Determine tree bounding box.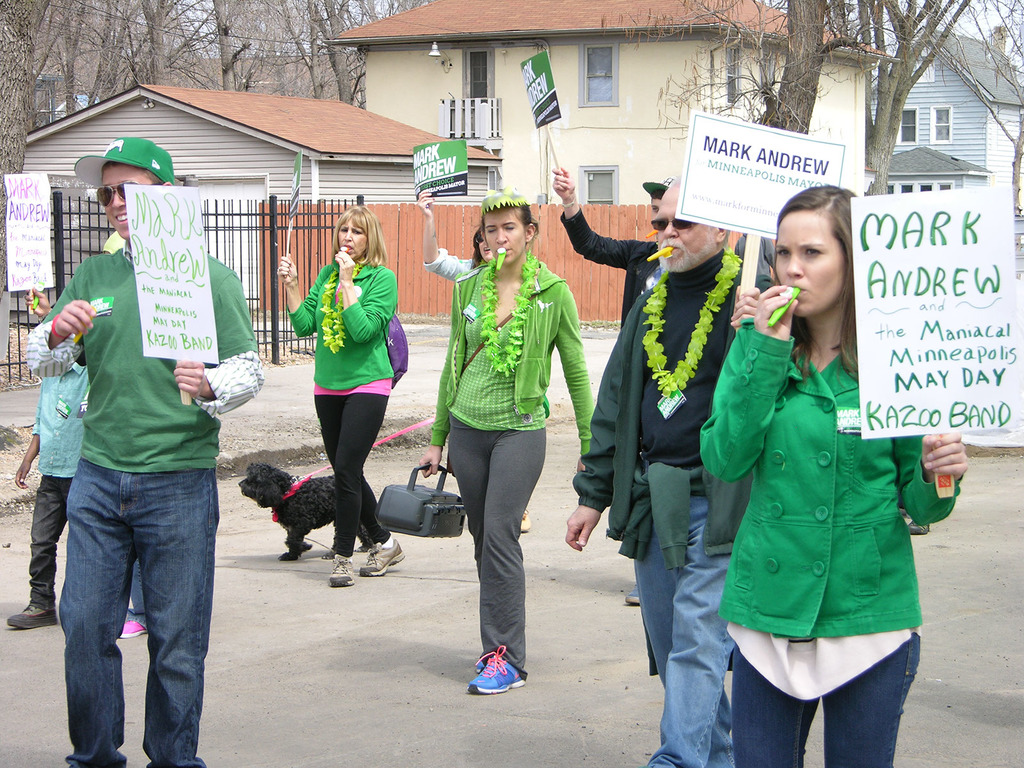
Determined: select_region(808, 0, 973, 199).
